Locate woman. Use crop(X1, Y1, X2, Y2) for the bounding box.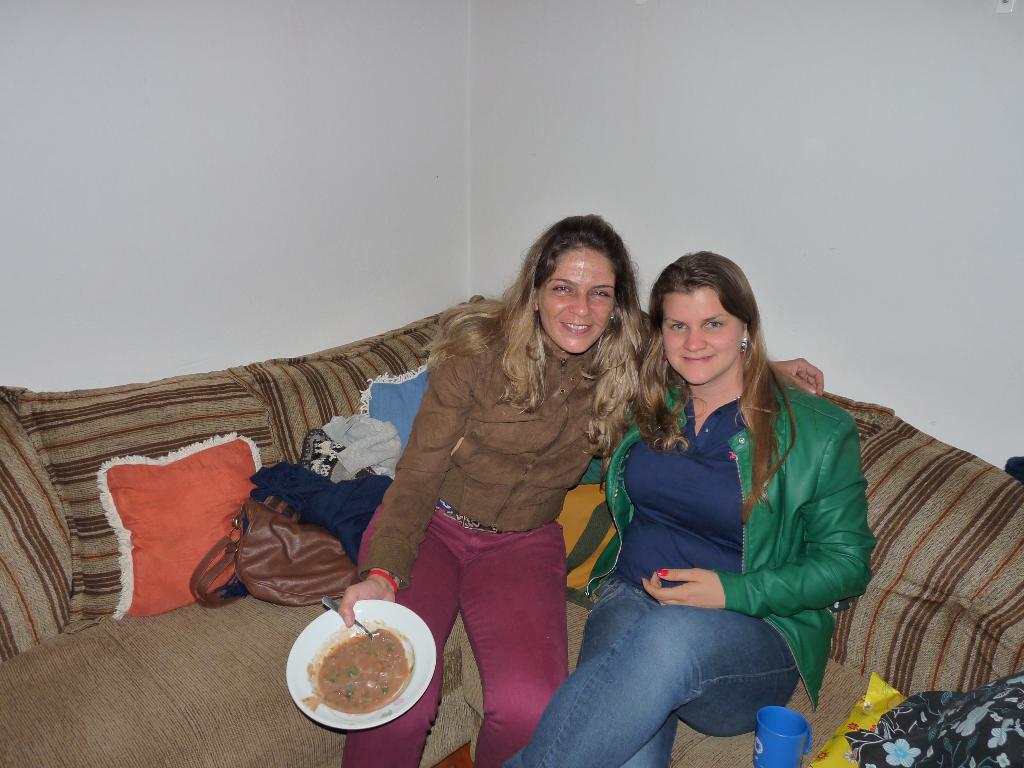
crop(340, 213, 820, 767).
